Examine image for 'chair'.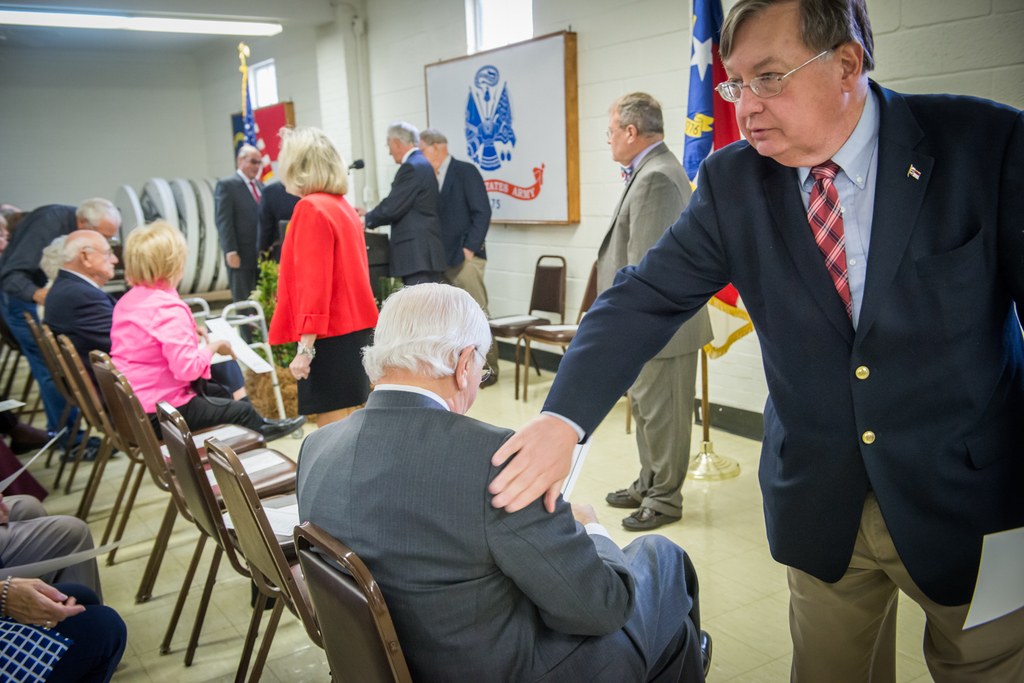
Examination result: l=207, t=432, r=322, b=682.
